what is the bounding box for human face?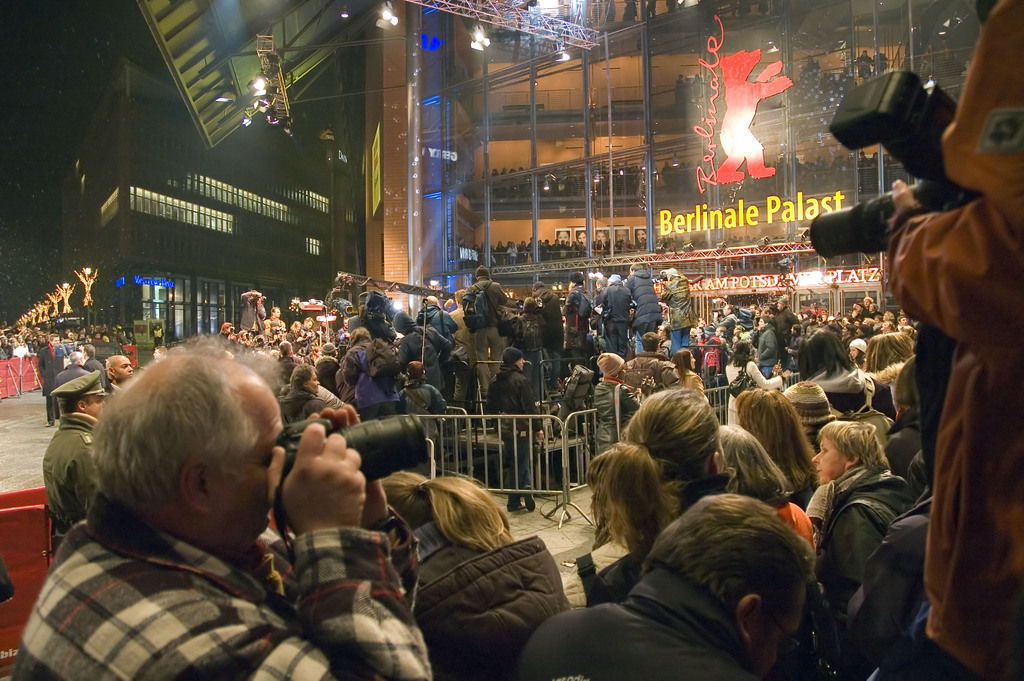
pyautogui.locateOnScreen(596, 231, 606, 243).
